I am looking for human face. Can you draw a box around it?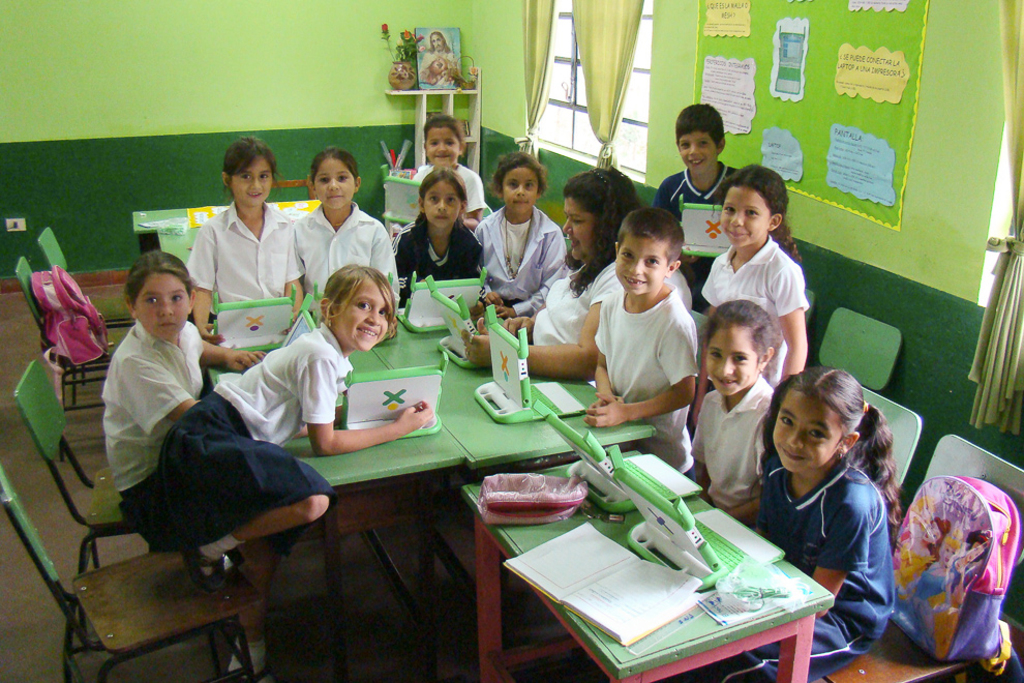
Sure, the bounding box is x1=425, y1=129, x2=460, y2=164.
